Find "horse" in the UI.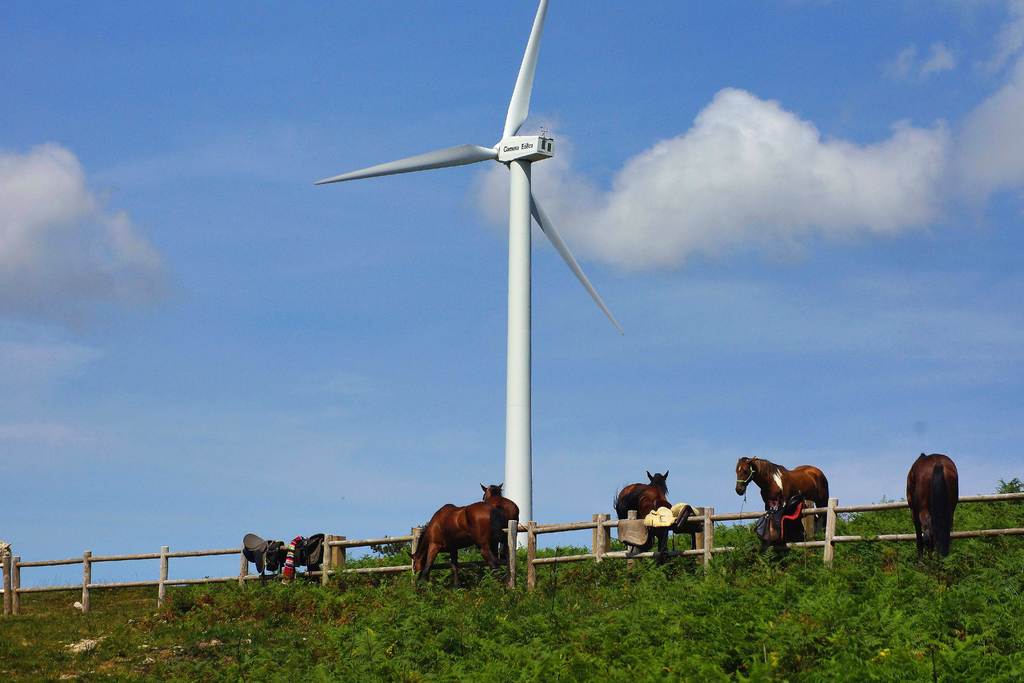
UI element at select_region(611, 468, 666, 552).
